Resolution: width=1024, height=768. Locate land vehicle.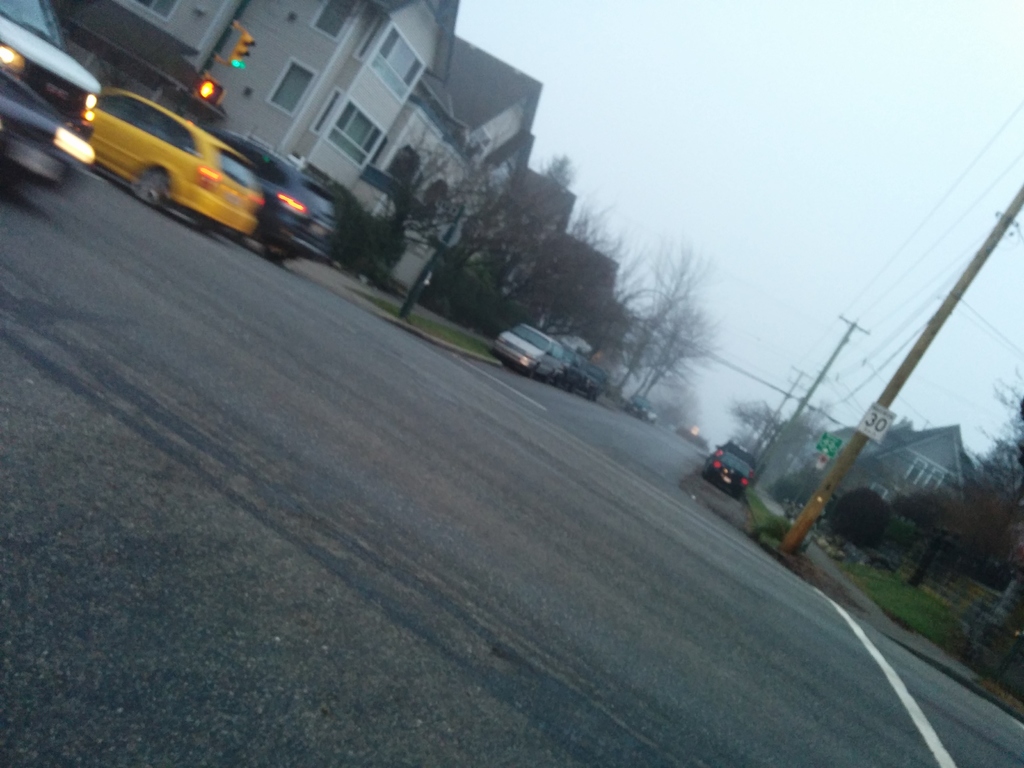
(x1=623, y1=392, x2=652, y2=422).
